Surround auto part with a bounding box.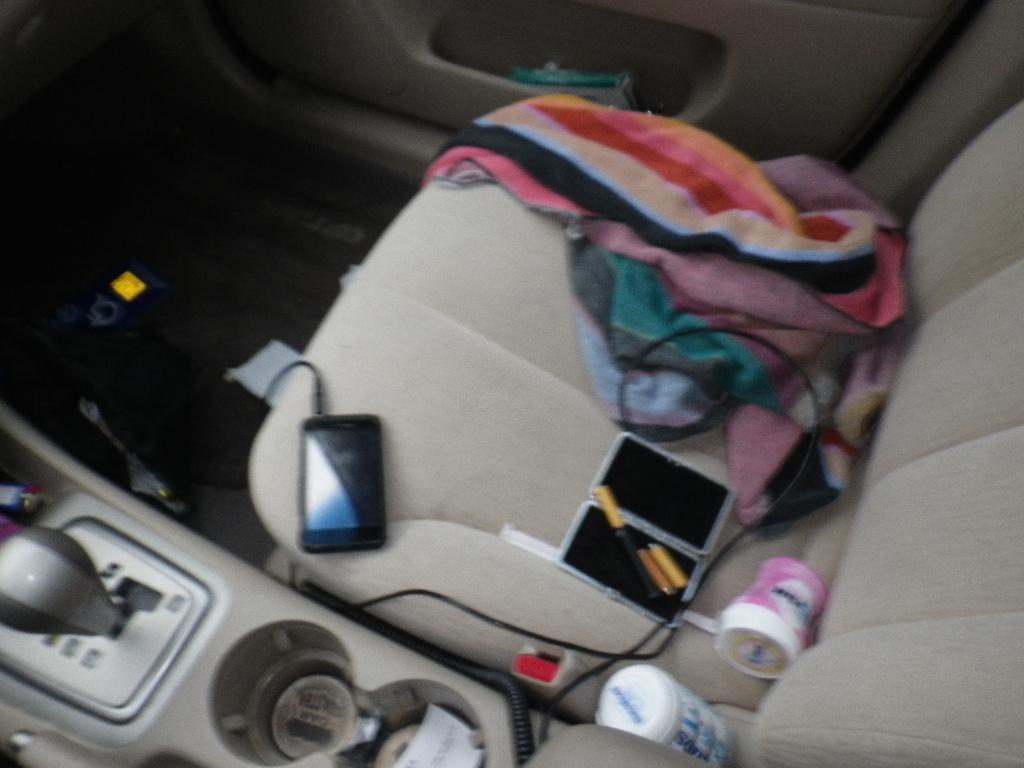
Rect(0, 519, 140, 639).
